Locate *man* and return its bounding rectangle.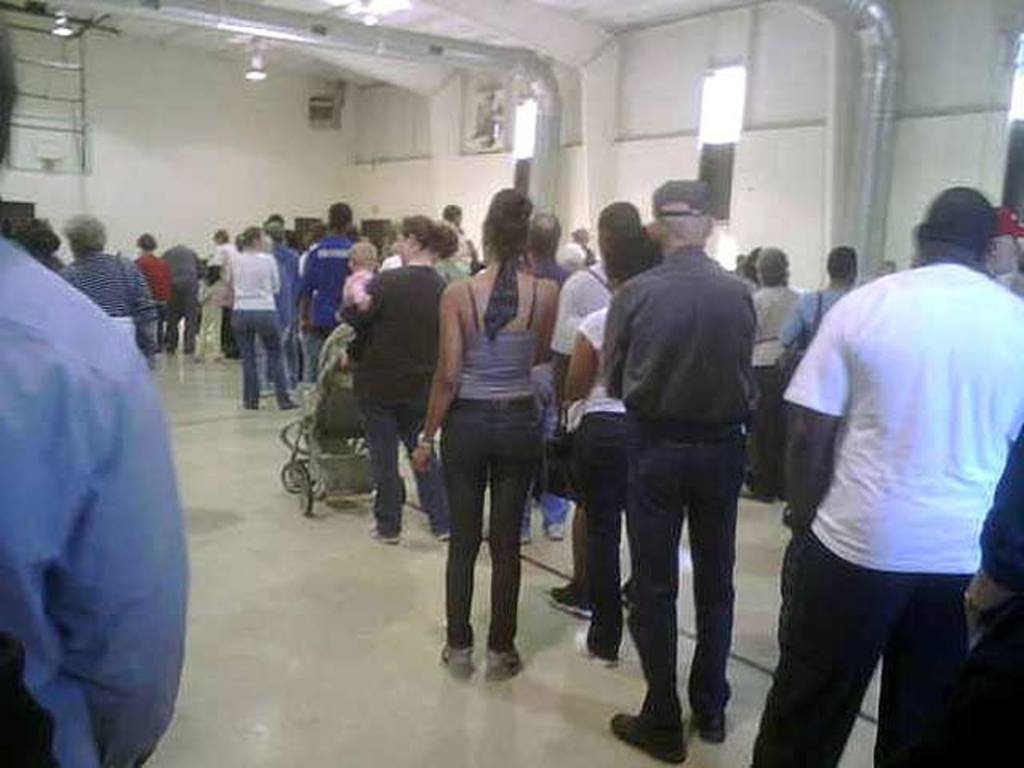
box=[0, 29, 190, 766].
